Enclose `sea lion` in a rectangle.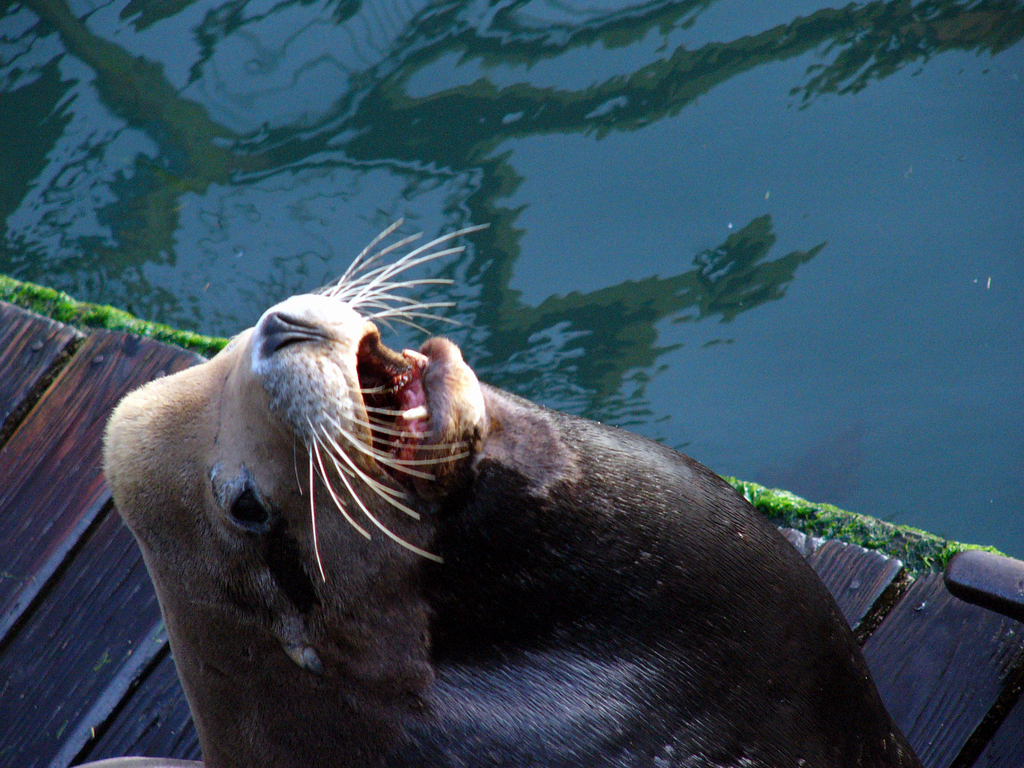
{"left": 102, "top": 209, "right": 927, "bottom": 767}.
